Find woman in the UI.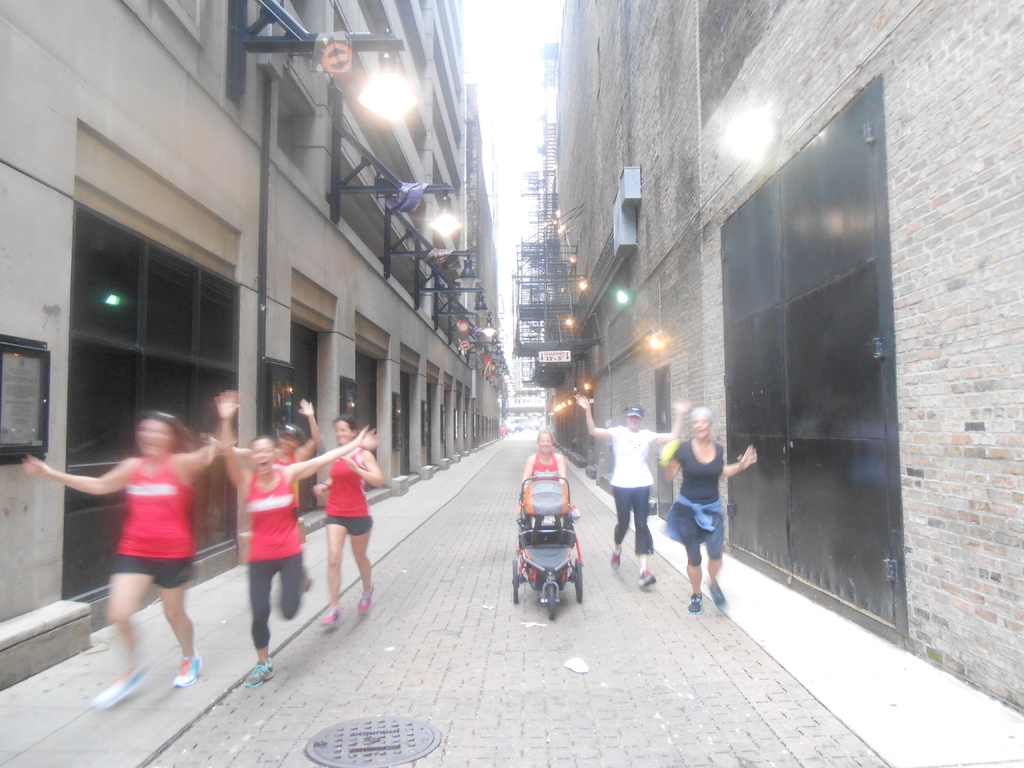
UI element at box=[524, 430, 564, 484].
